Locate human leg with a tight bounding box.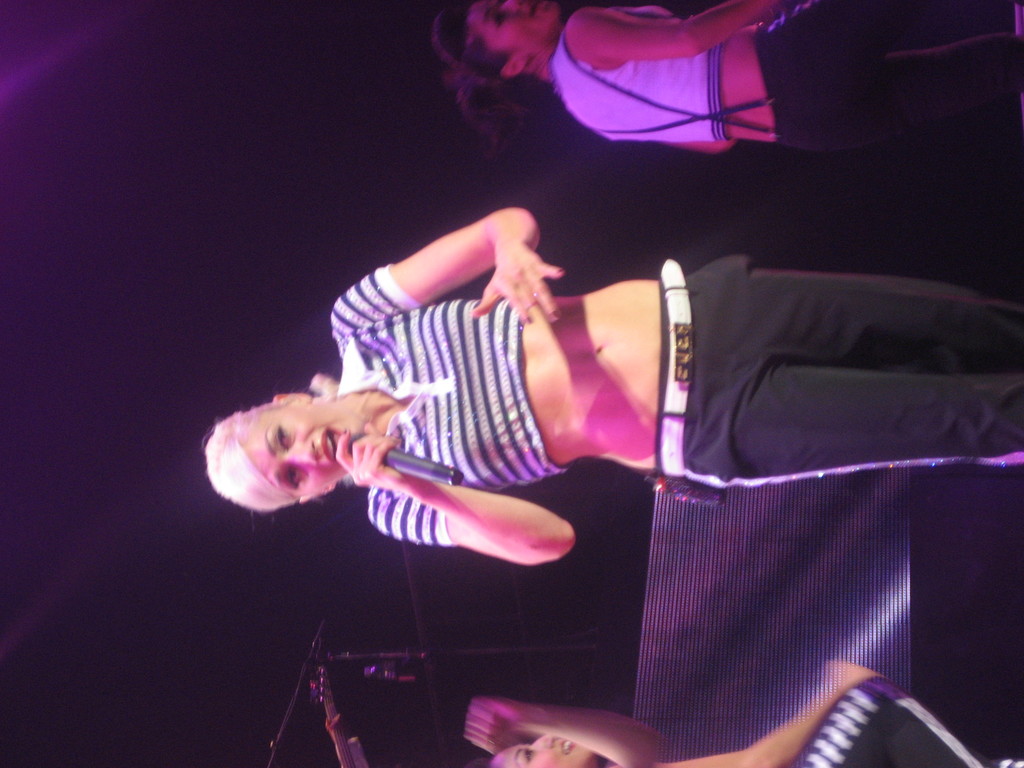
{"left": 790, "top": 676, "right": 1023, "bottom": 767}.
